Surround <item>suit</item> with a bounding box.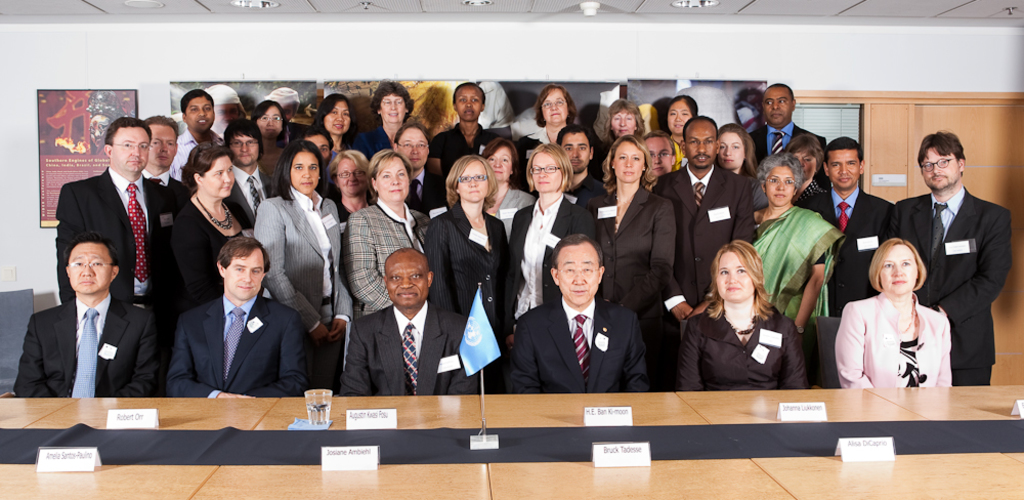
l=655, t=164, r=754, b=380.
